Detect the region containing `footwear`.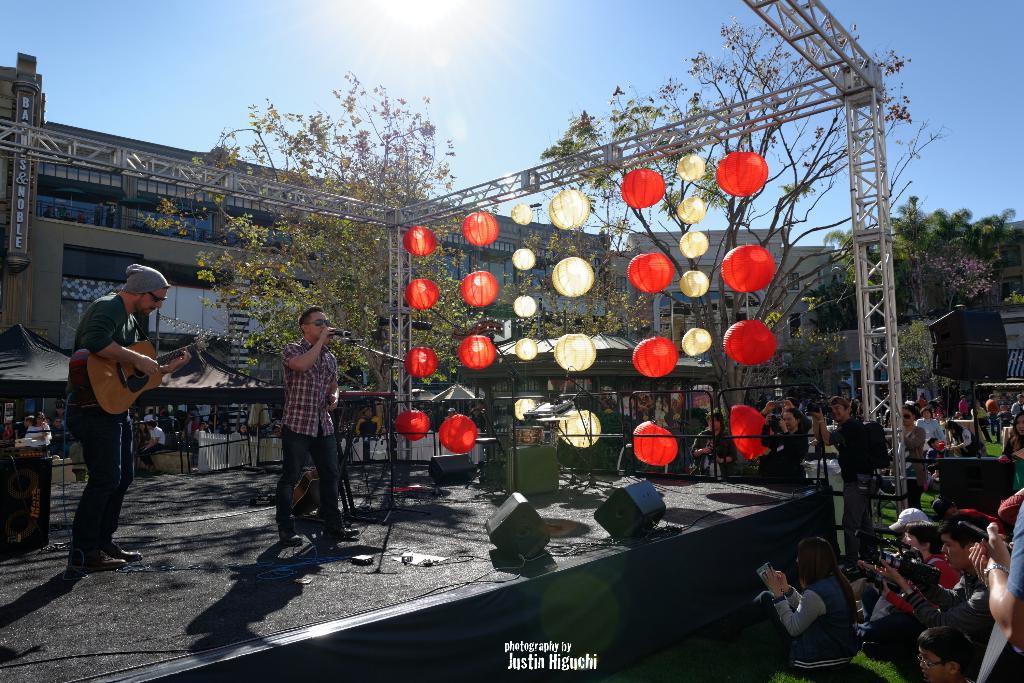
BBox(148, 462, 154, 471).
